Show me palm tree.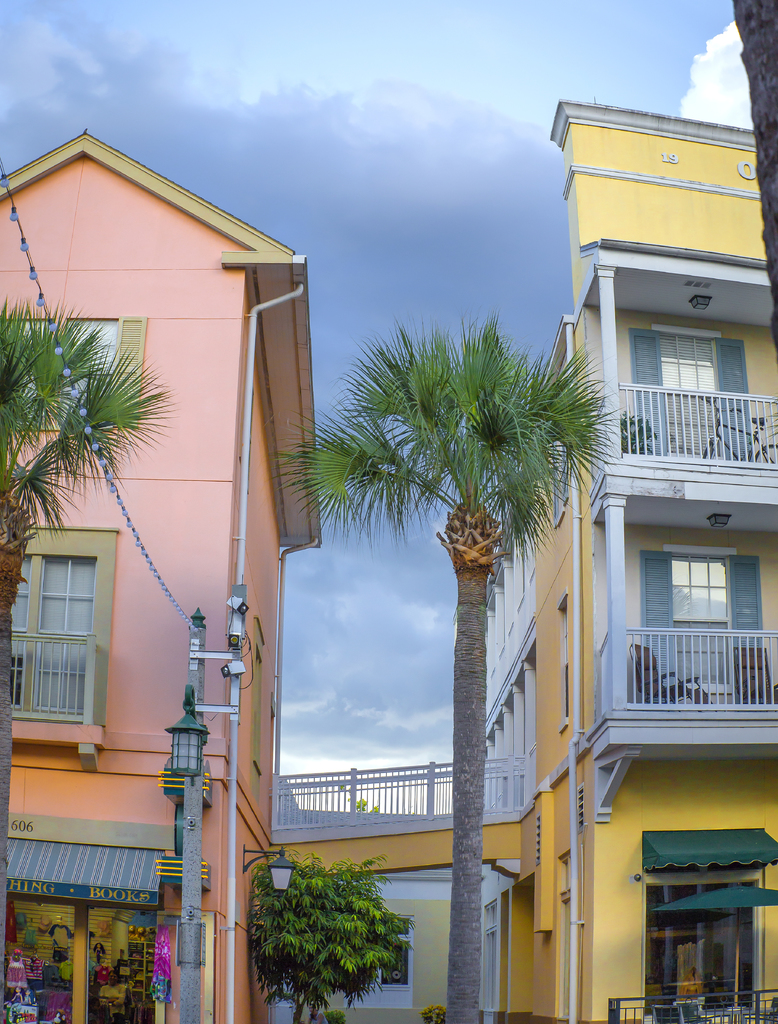
palm tree is here: bbox=(0, 291, 189, 1020).
